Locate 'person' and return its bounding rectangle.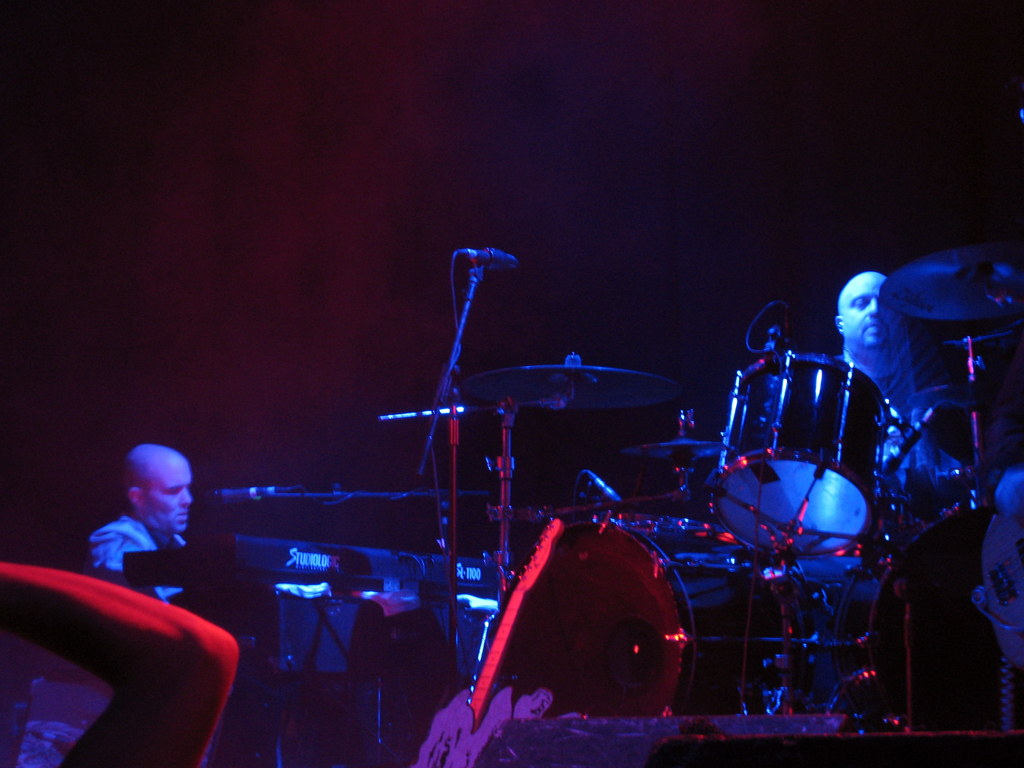
{"left": 822, "top": 264, "right": 937, "bottom": 495}.
